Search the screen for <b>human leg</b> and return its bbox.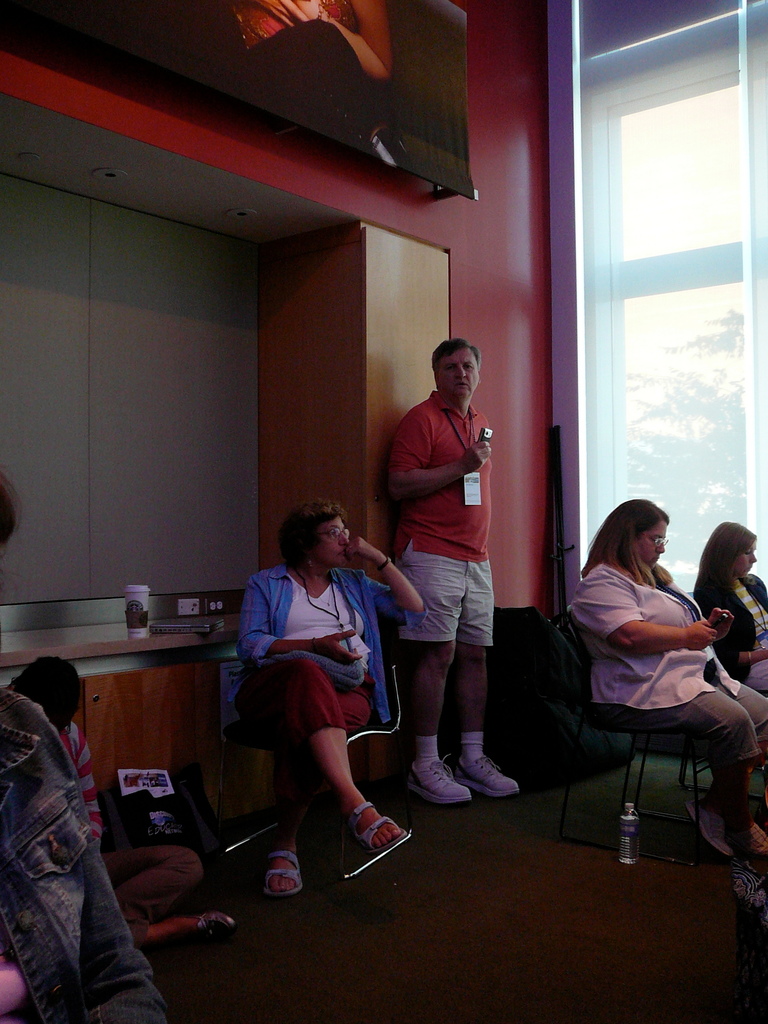
Found: {"x1": 640, "y1": 682, "x2": 757, "y2": 895}.
